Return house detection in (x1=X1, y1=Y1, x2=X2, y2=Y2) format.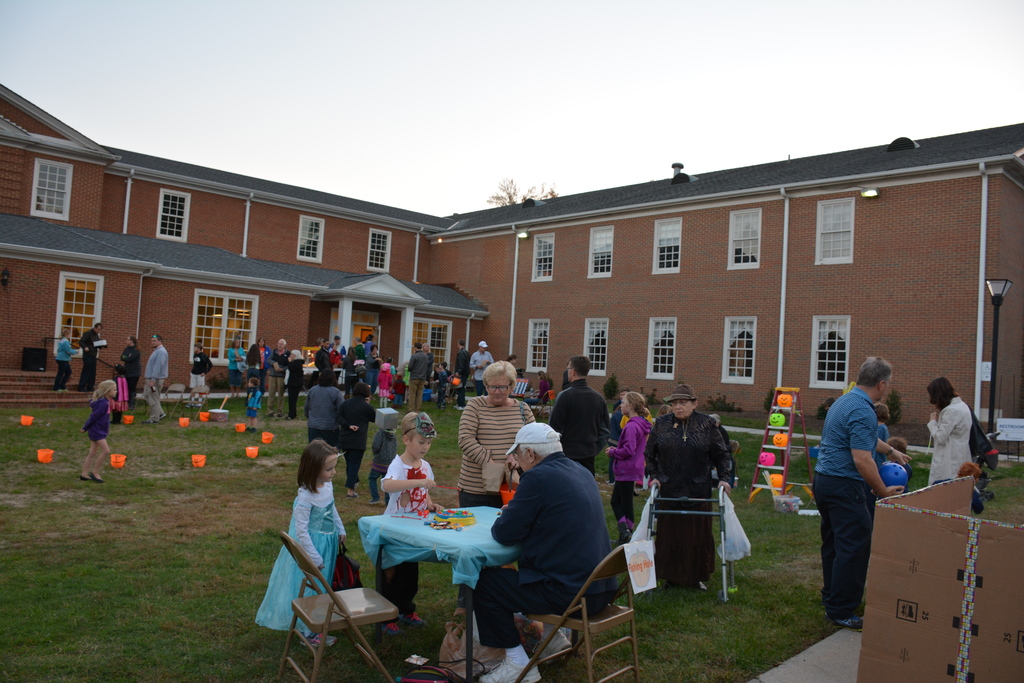
(x1=0, y1=128, x2=445, y2=374).
